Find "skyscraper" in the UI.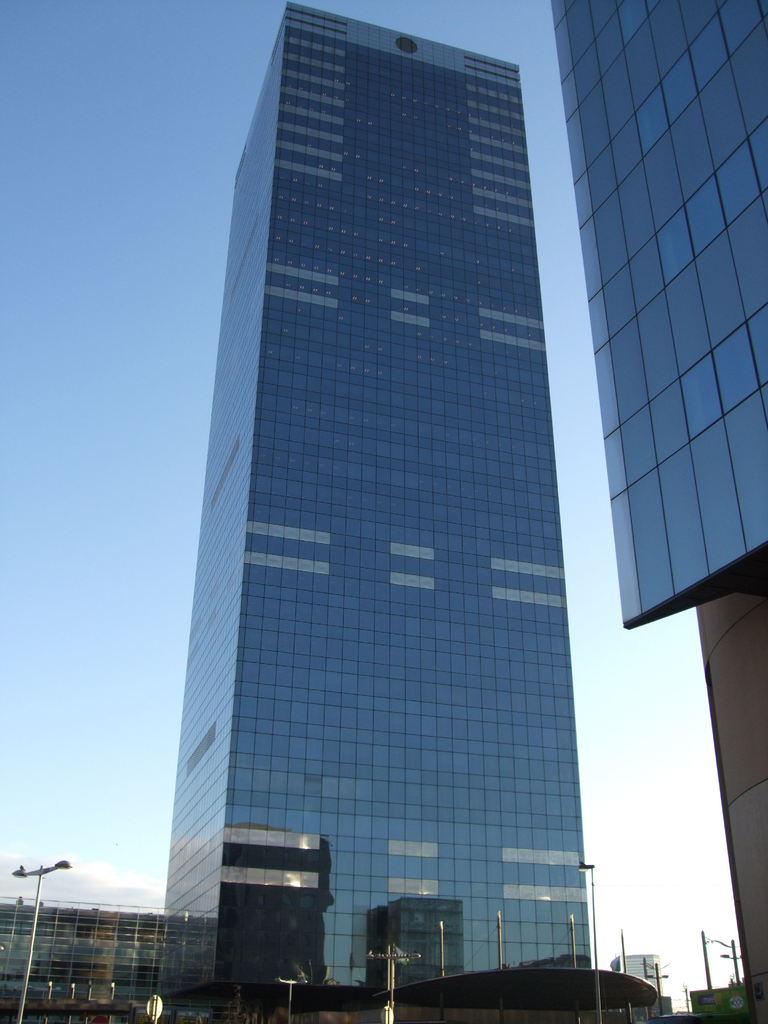
UI element at <bbox>539, 0, 761, 1022</bbox>.
